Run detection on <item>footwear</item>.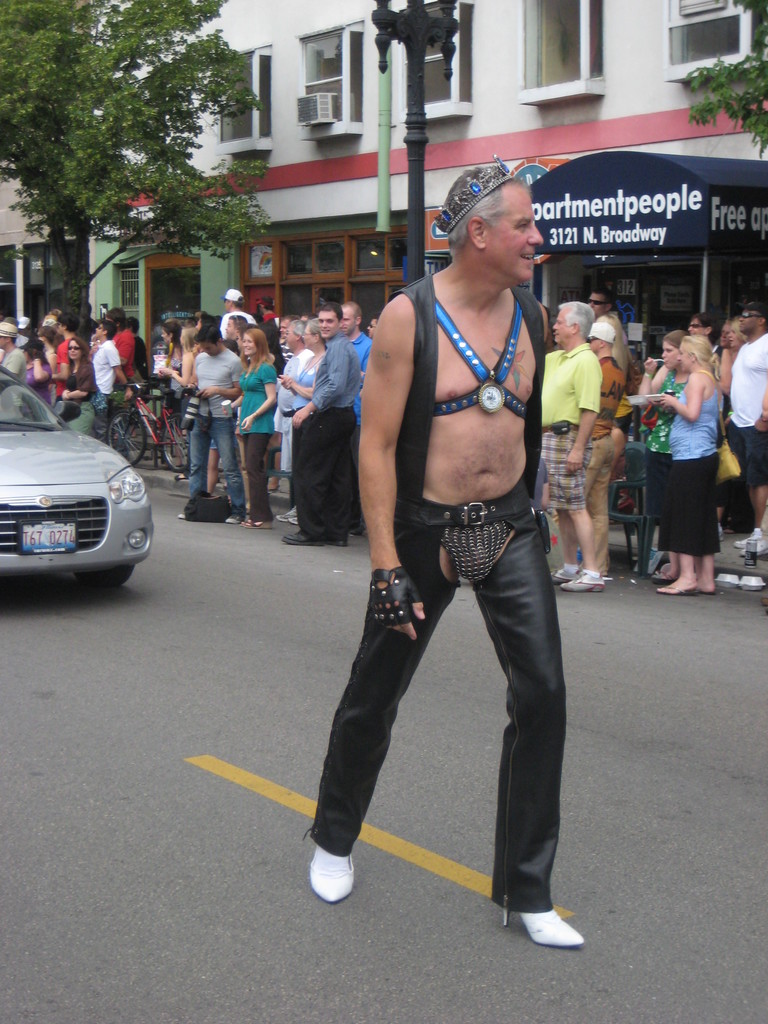
Result: bbox=[548, 568, 580, 589].
